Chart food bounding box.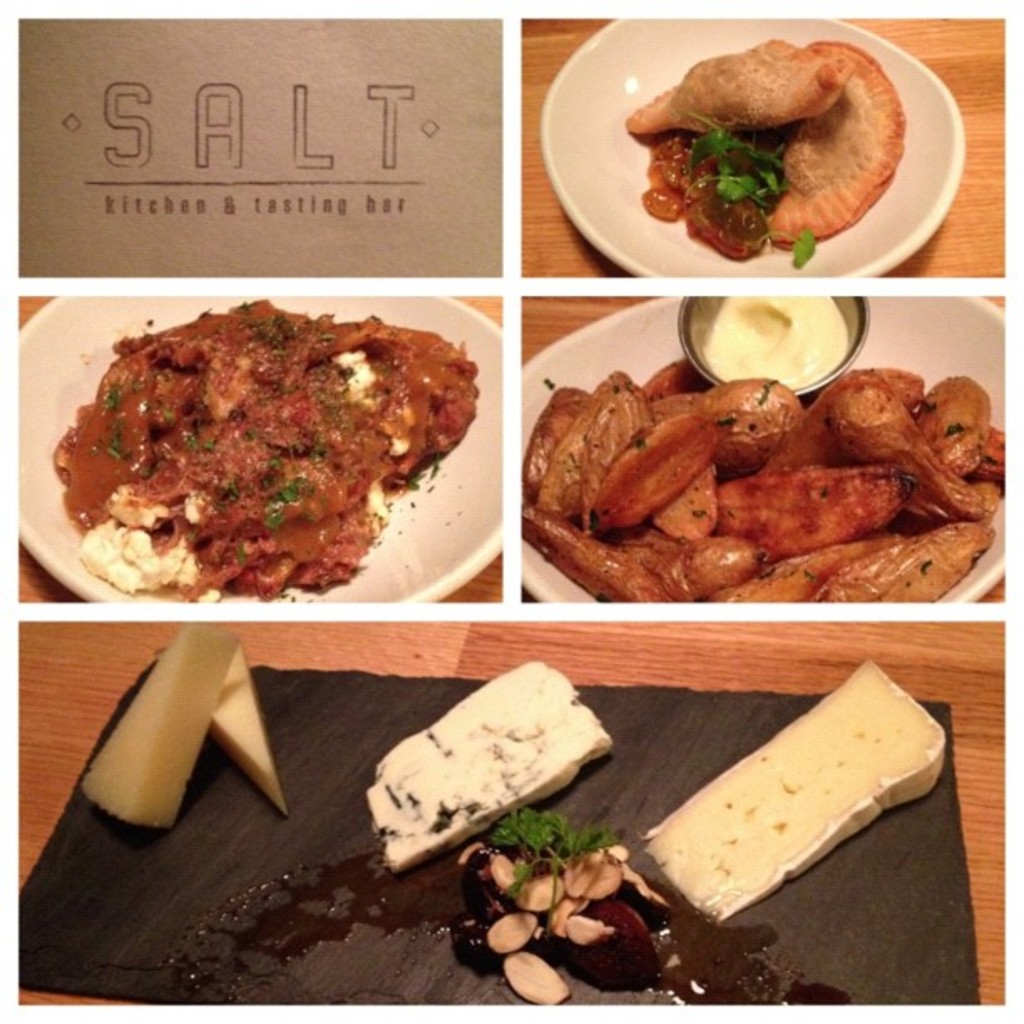
Charted: <bbox>641, 656, 947, 922</bbox>.
